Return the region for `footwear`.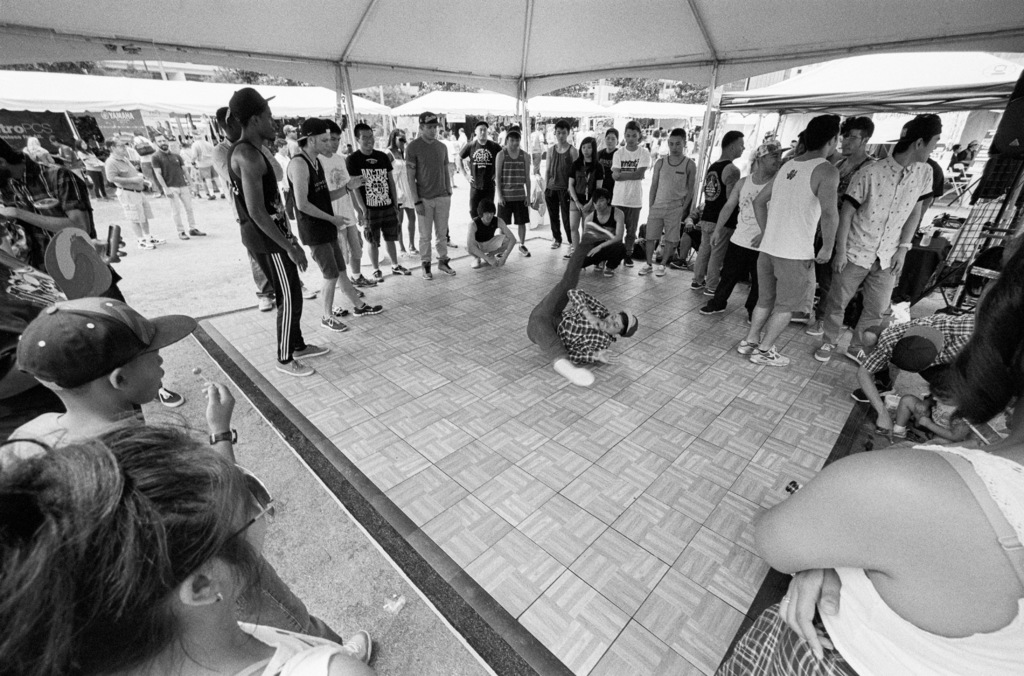
l=816, t=344, r=835, b=362.
